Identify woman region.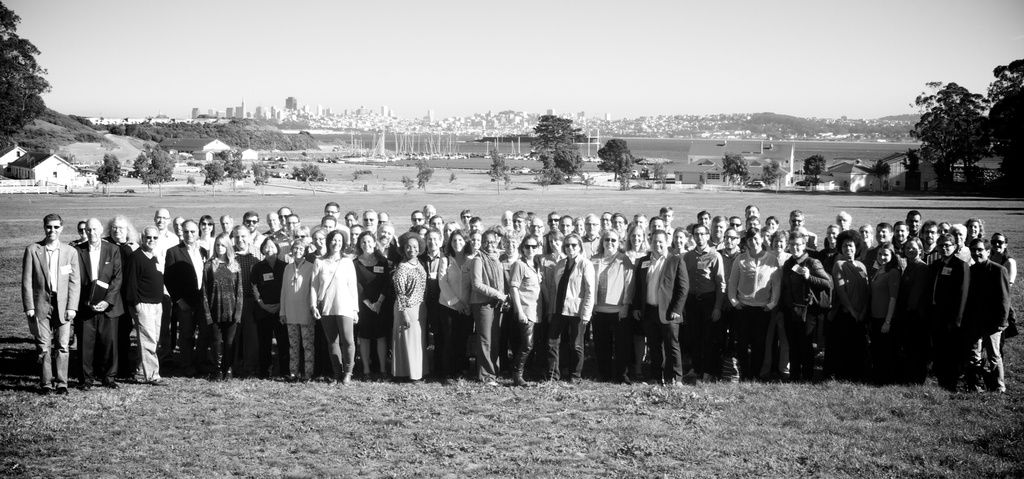
Region: region(468, 229, 481, 249).
